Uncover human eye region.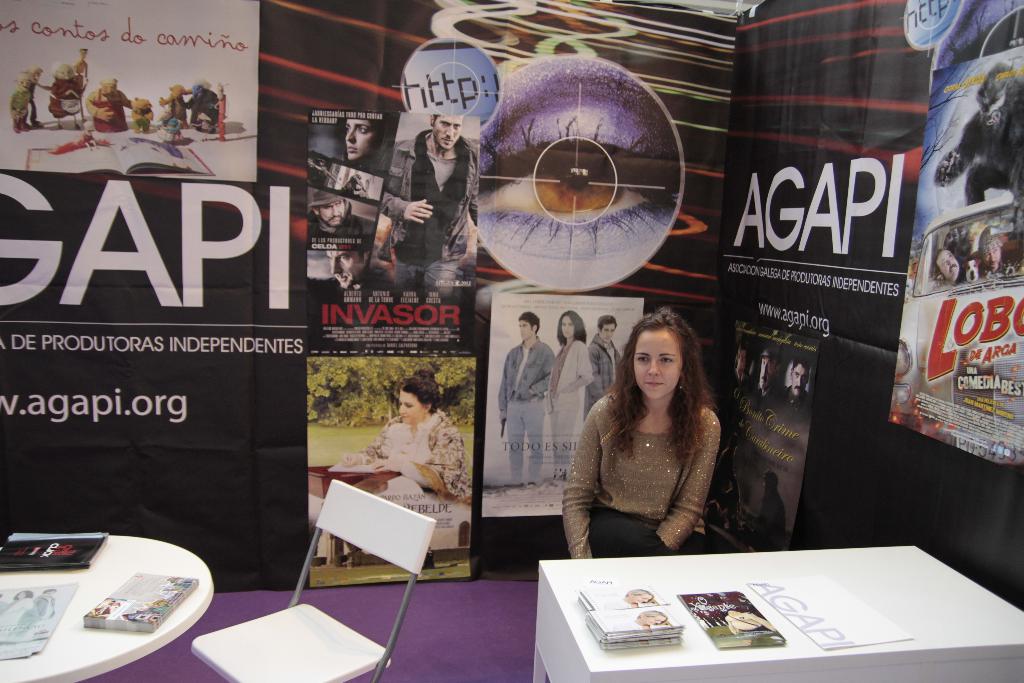
Uncovered: rect(794, 369, 799, 375).
